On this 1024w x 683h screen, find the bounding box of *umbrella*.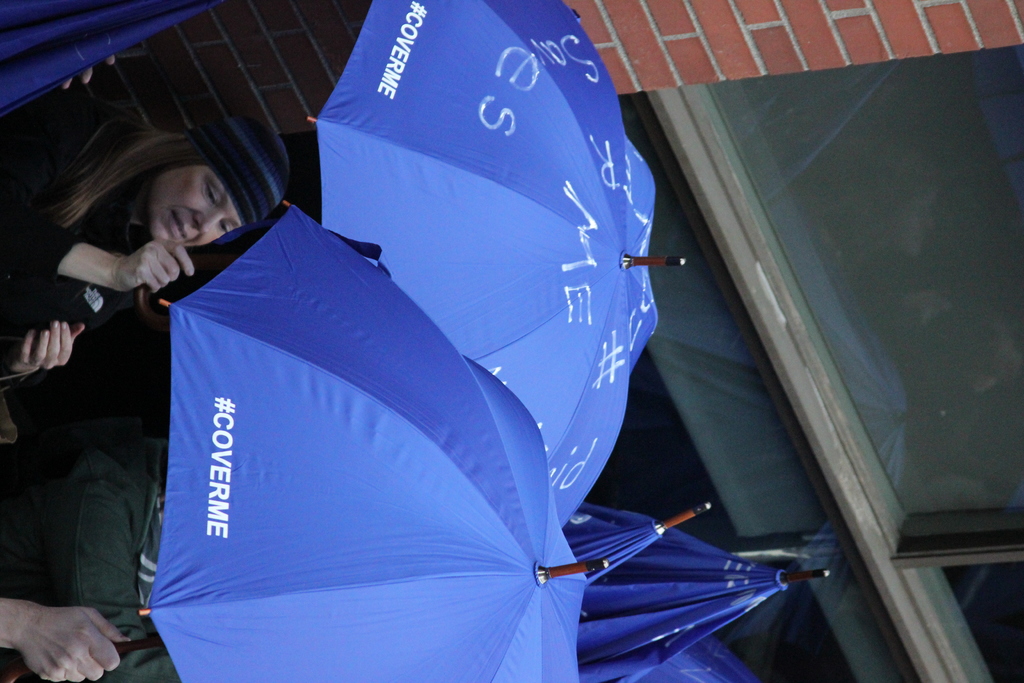
Bounding box: rect(611, 638, 772, 682).
